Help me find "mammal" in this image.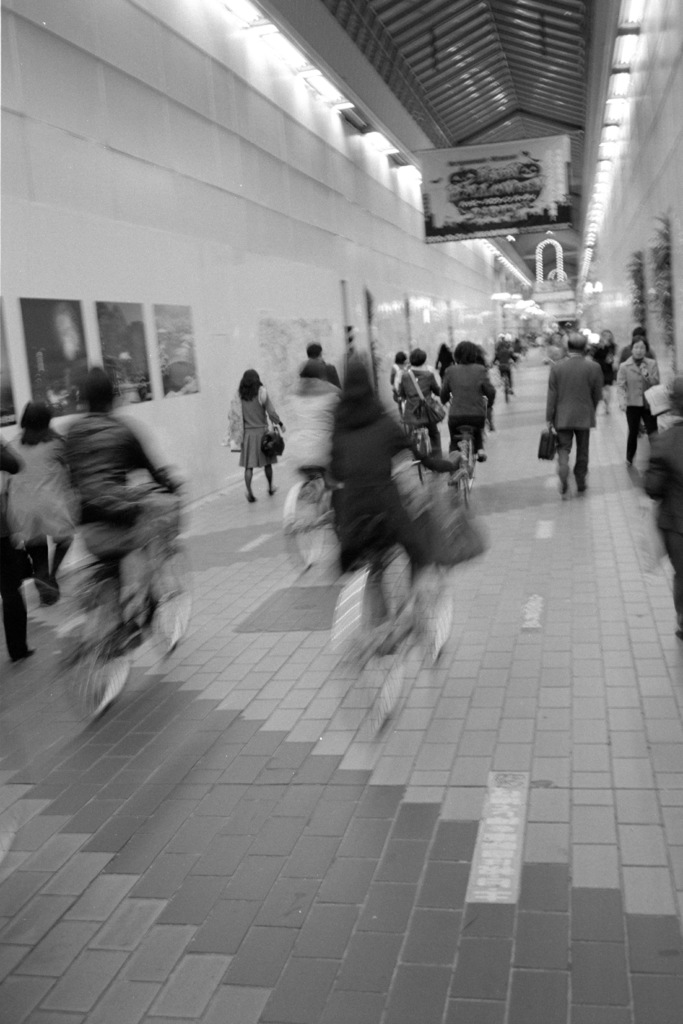
Found it: region(0, 425, 24, 660).
